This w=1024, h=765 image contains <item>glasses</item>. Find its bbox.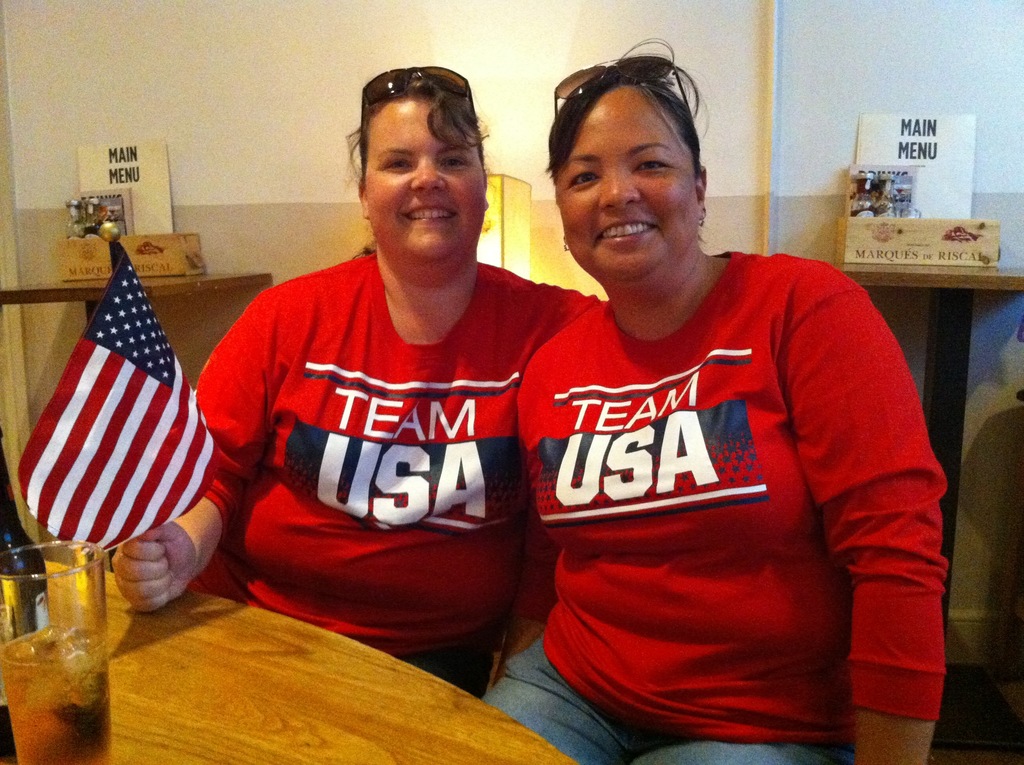
rect(355, 60, 484, 149).
